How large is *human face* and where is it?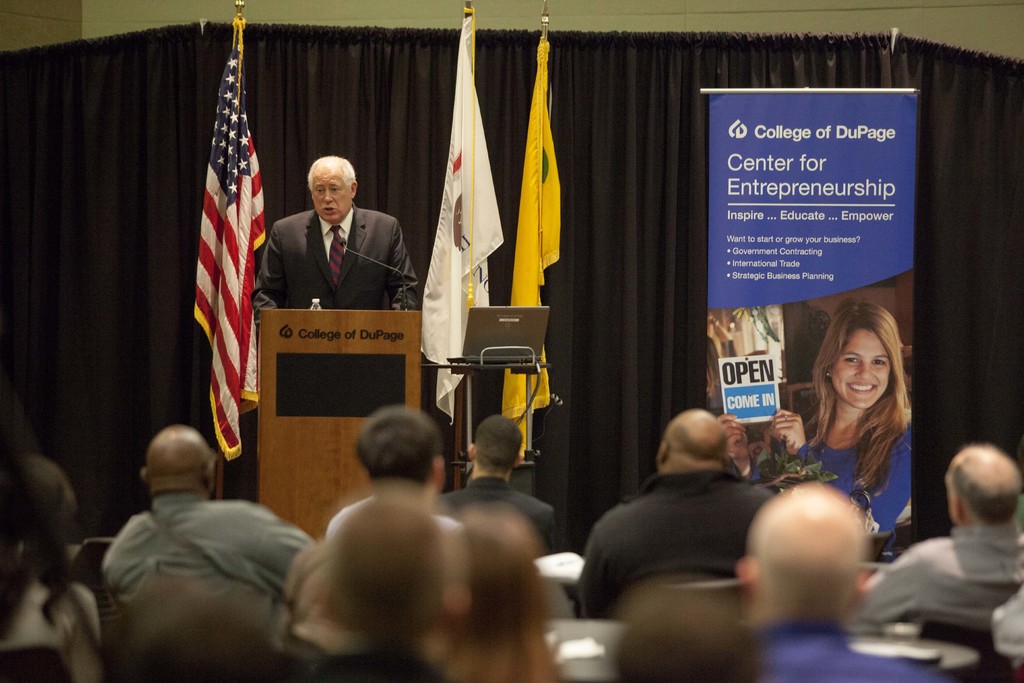
Bounding box: rect(835, 331, 891, 410).
